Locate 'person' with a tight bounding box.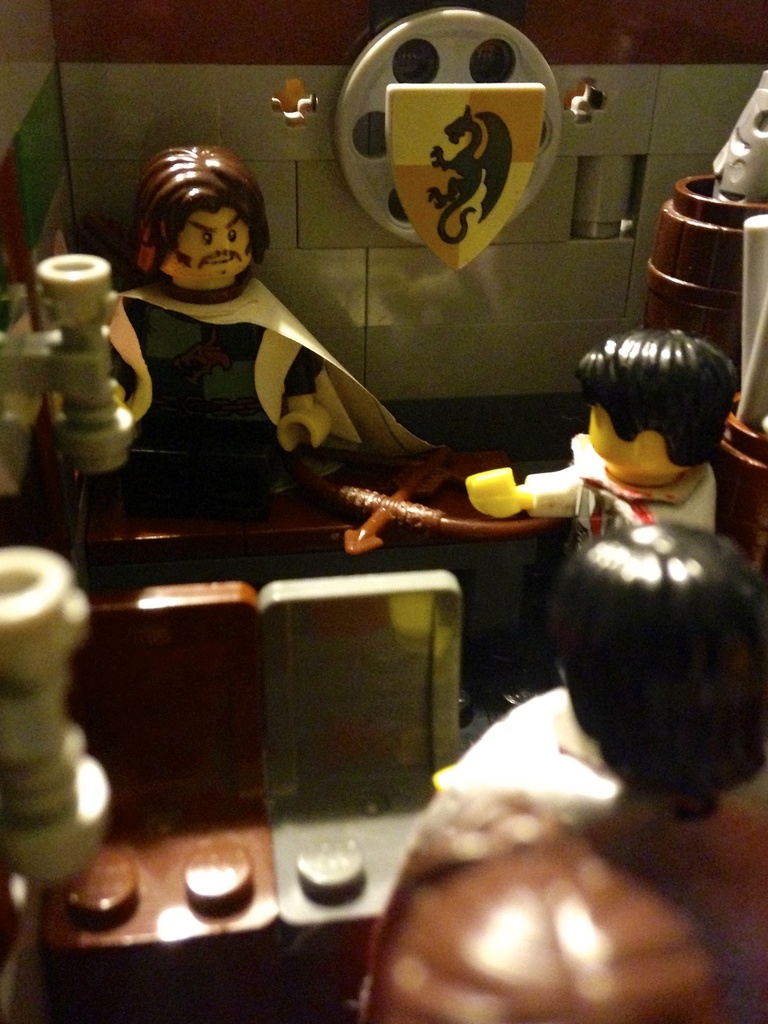
region(103, 142, 334, 459).
